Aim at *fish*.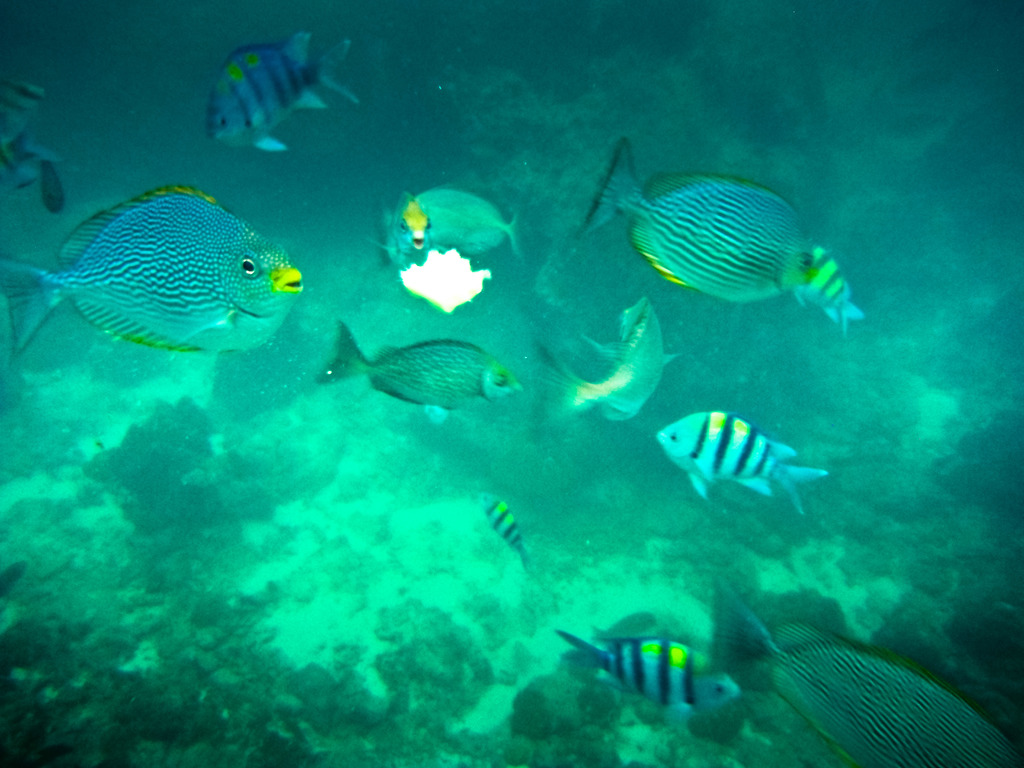
Aimed at locate(207, 31, 355, 152).
